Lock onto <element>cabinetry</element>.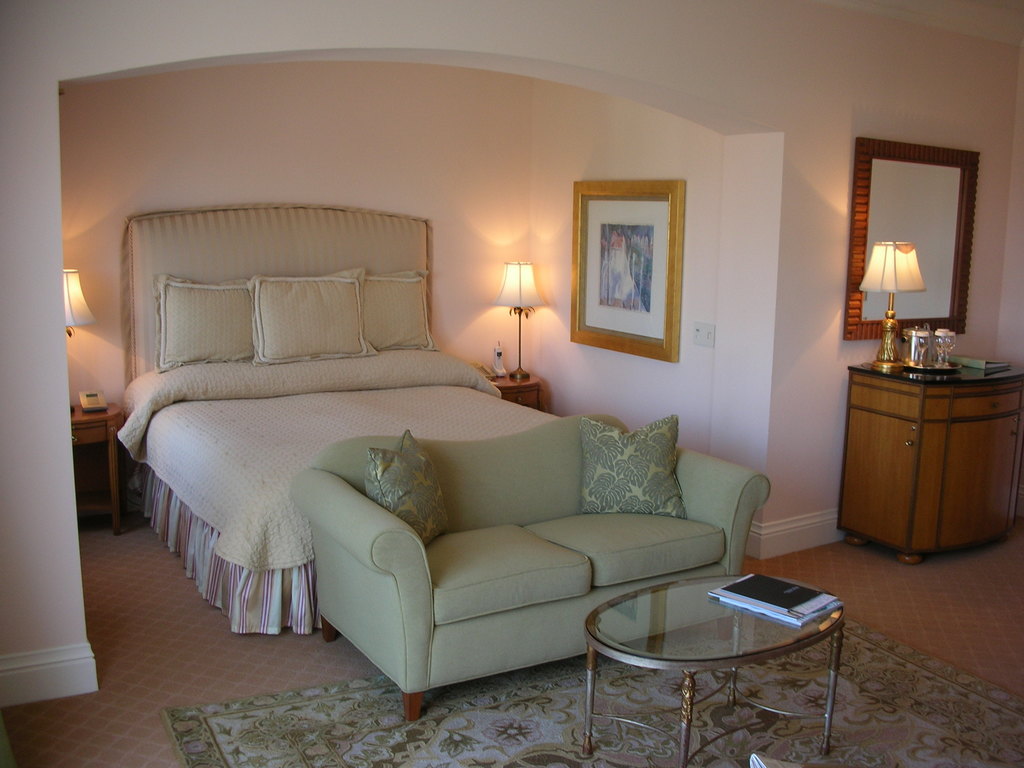
Locked: crop(831, 313, 1008, 588).
